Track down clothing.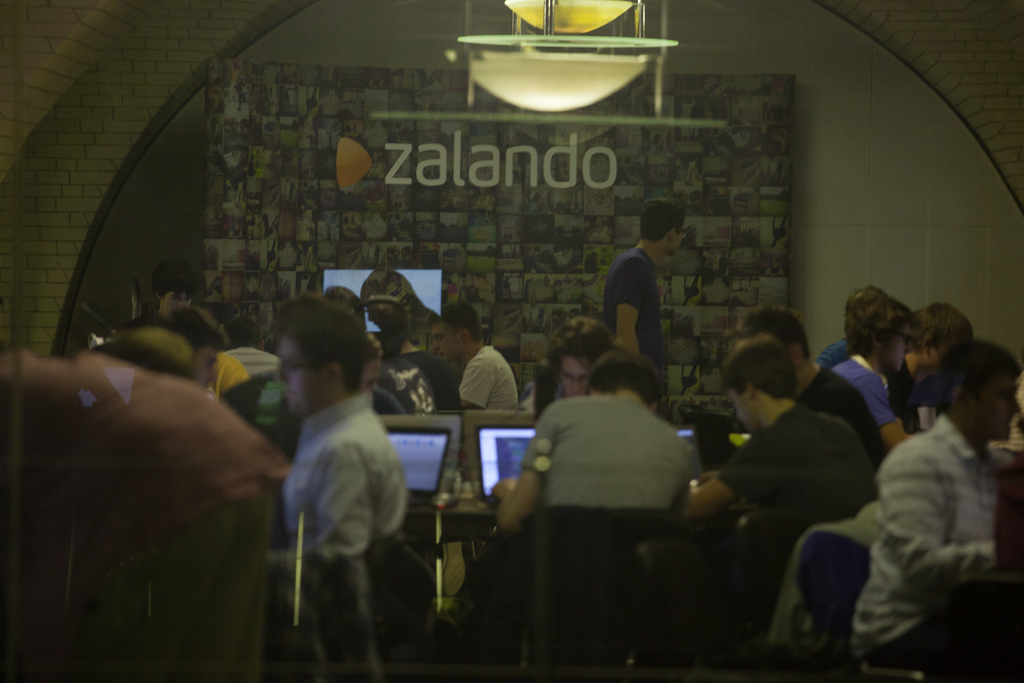
Tracked to 602:236:672:412.
